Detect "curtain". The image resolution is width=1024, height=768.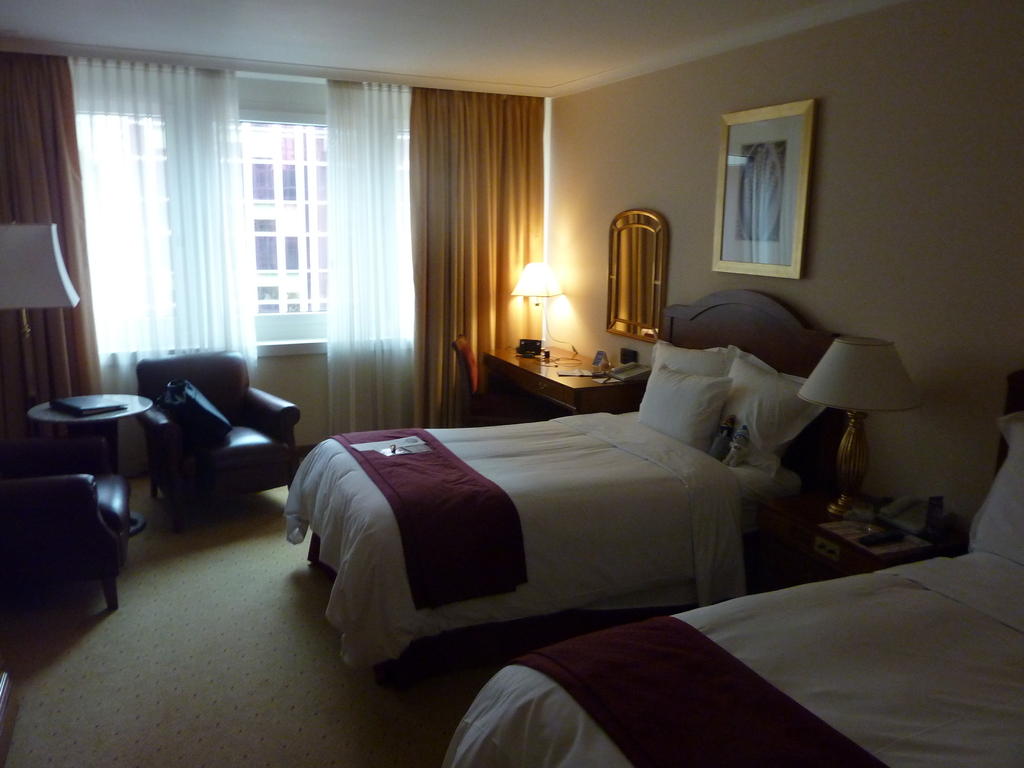
<region>404, 86, 555, 438</region>.
